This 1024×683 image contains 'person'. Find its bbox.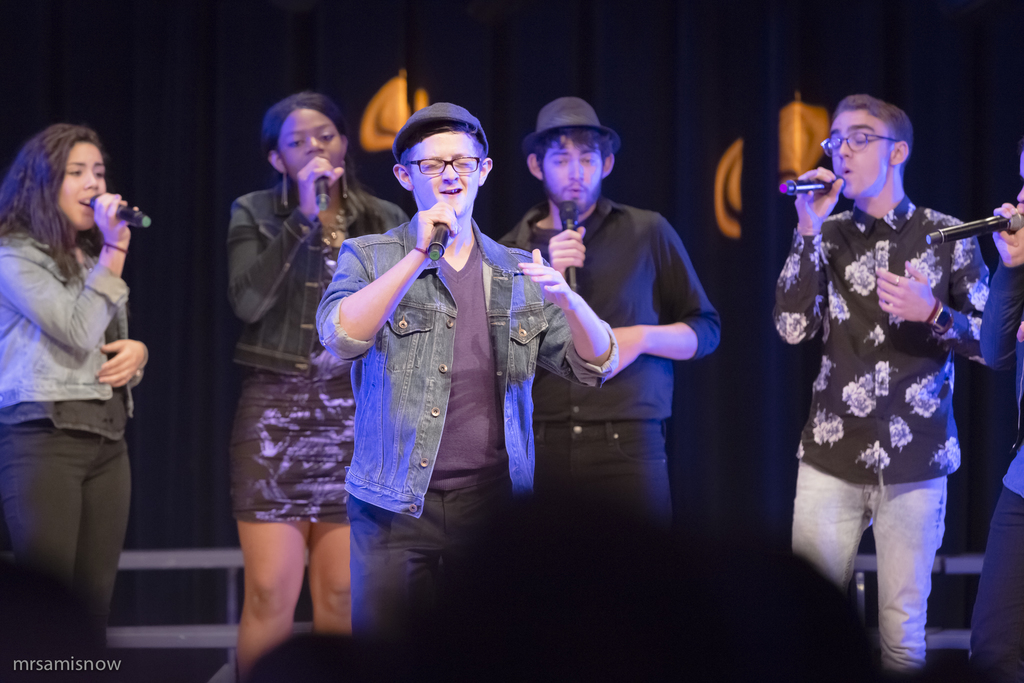
<bbox>225, 92, 412, 662</bbox>.
